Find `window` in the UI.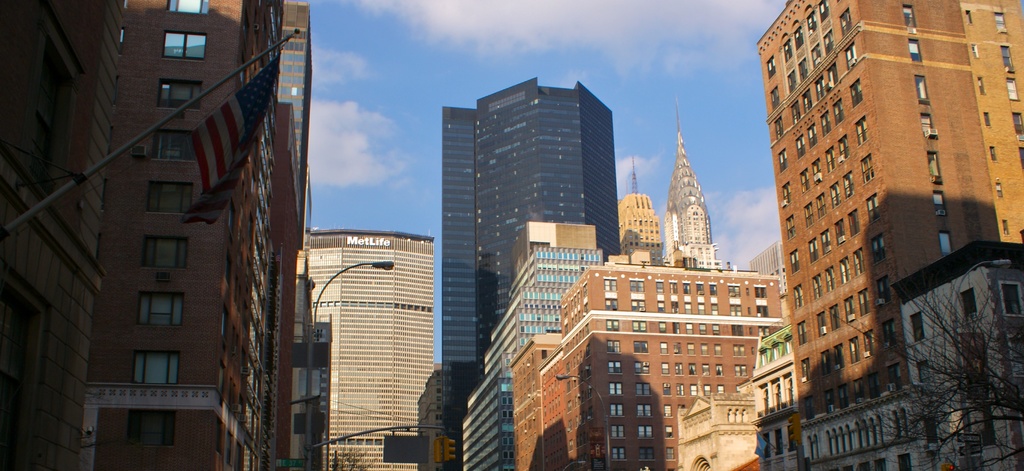
UI element at l=917, t=361, r=932, b=385.
